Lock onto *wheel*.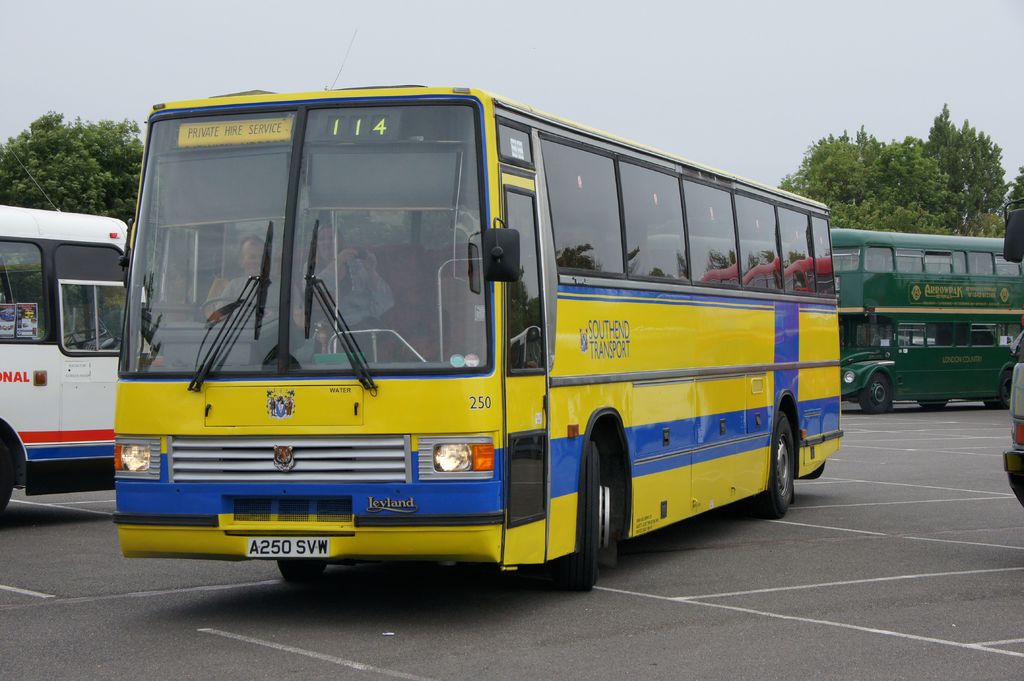
Locked: crop(918, 397, 954, 415).
